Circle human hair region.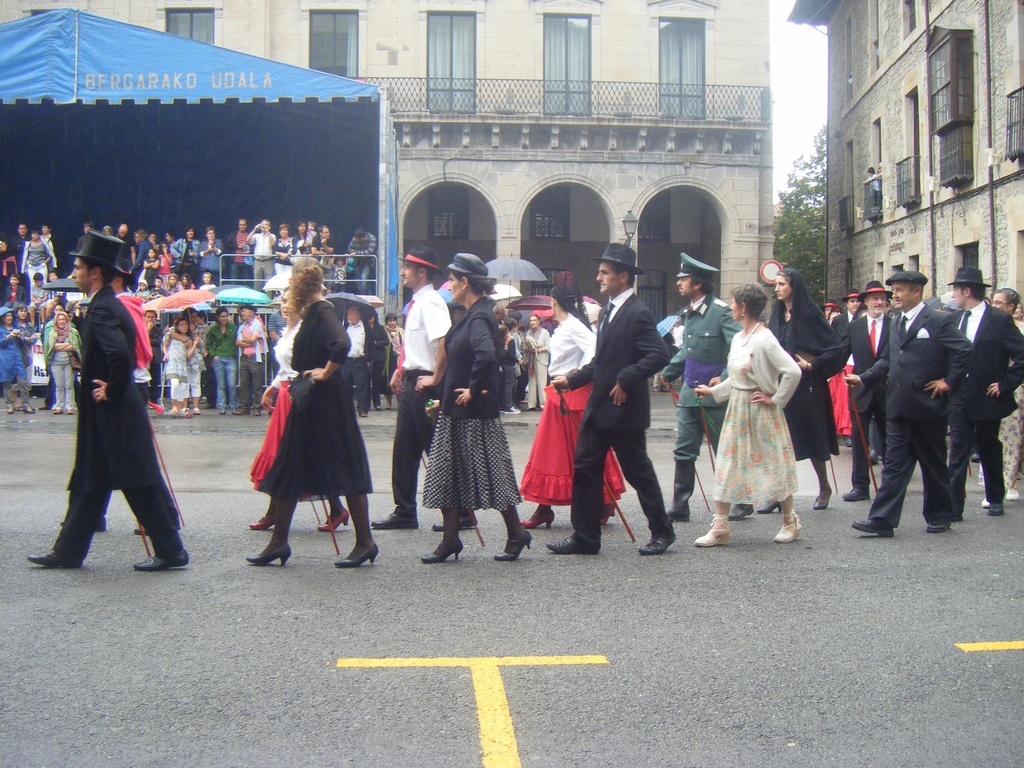
Region: (left=182, top=306, right=194, bottom=323).
